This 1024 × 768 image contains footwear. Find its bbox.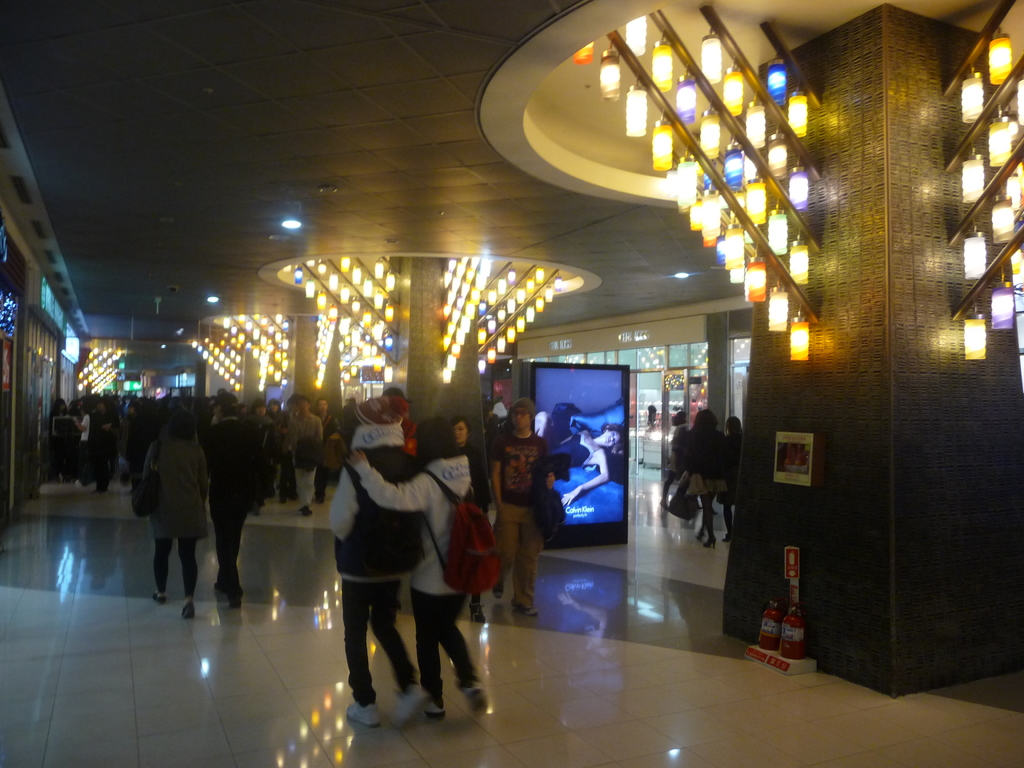
(488, 580, 508, 600).
